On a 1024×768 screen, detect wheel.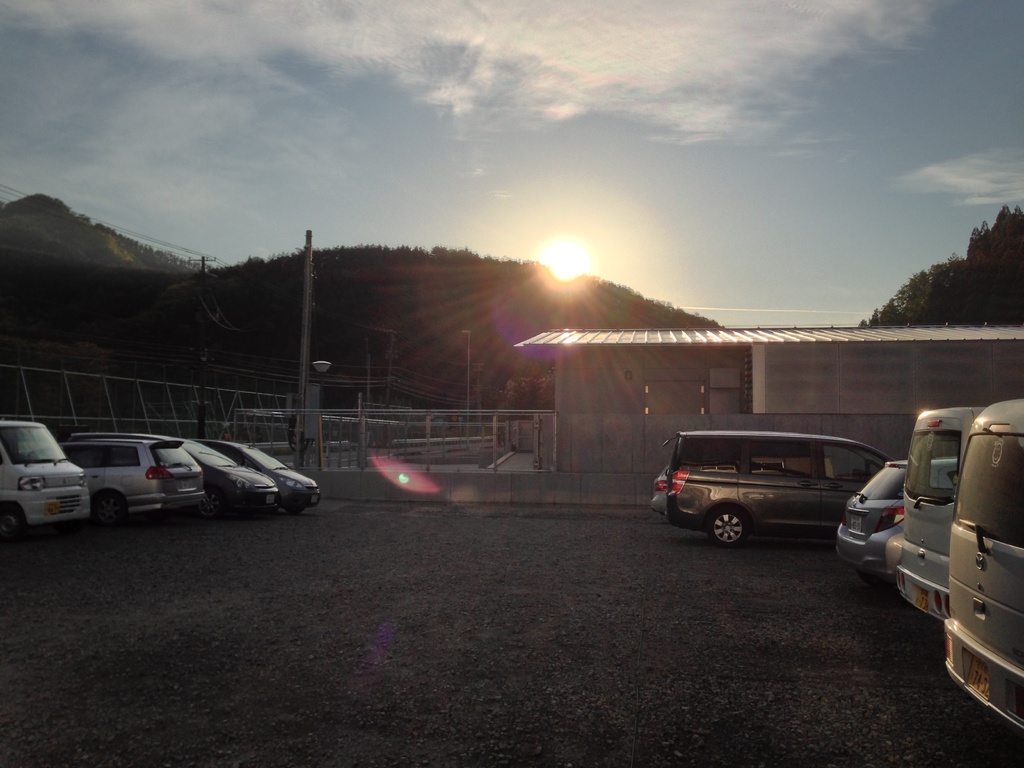
{"left": 861, "top": 572, "right": 893, "bottom": 589}.
